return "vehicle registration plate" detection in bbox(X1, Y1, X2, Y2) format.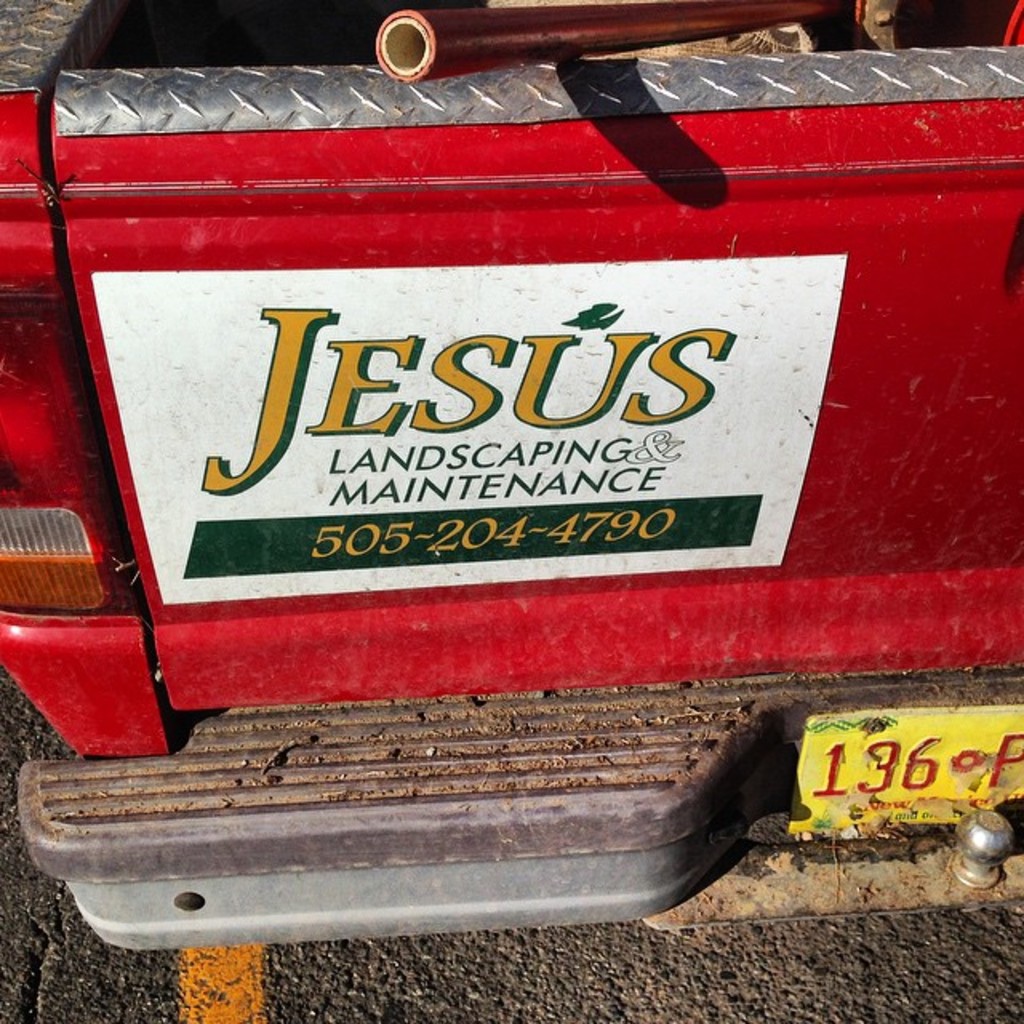
bbox(789, 710, 1022, 845).
